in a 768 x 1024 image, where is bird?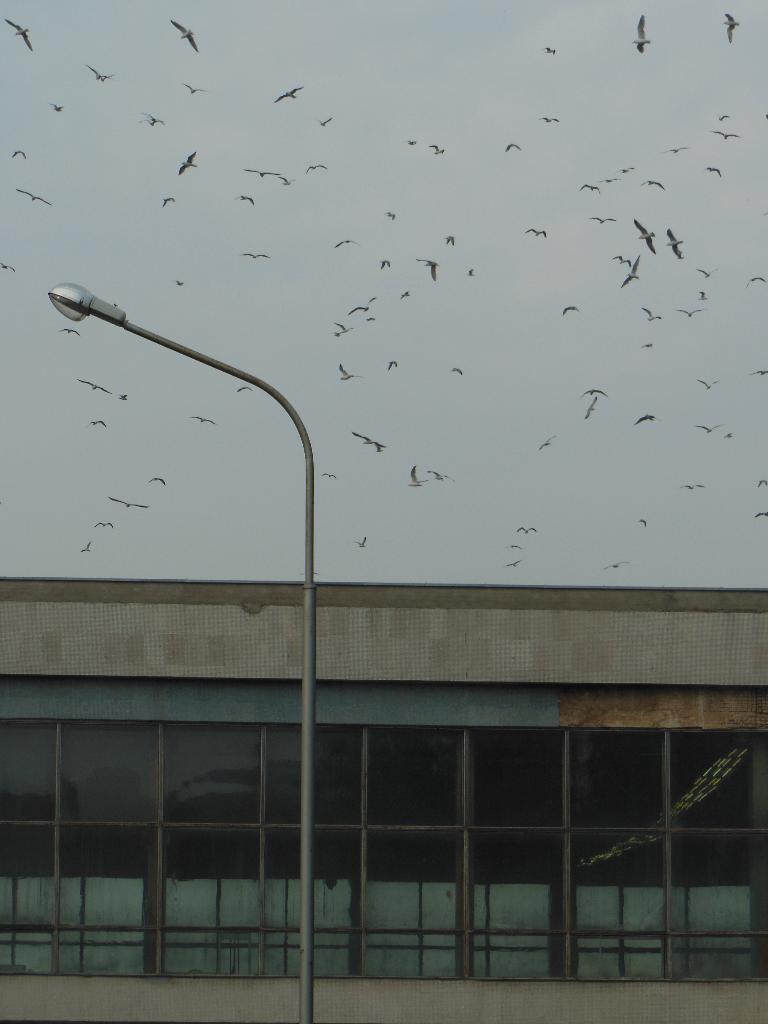
select_region(241, 171, 280, 181).
